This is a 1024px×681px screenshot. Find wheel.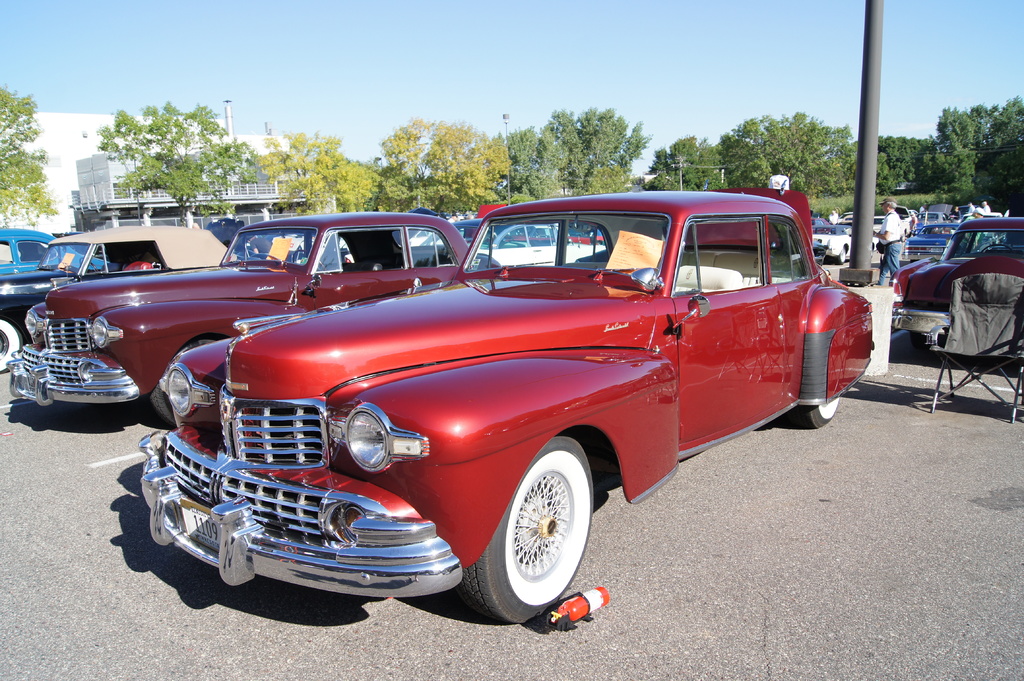
Bounding box: <box>483,450,596,616</box>.
